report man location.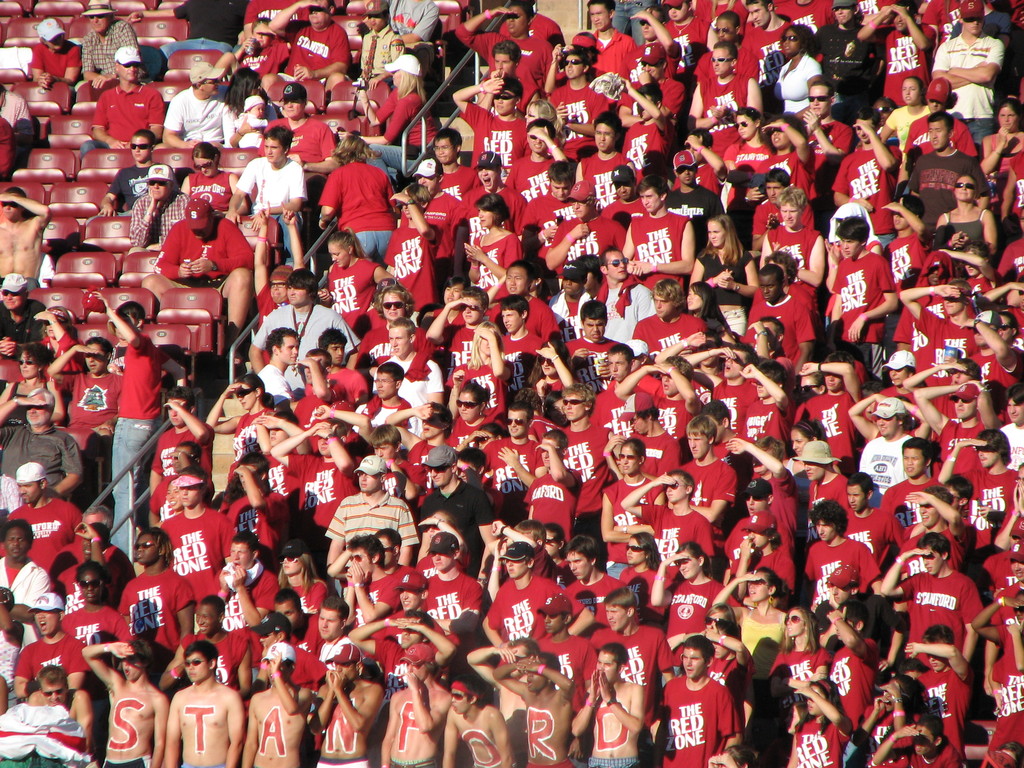
Report: (854, 396, 928, 499).
